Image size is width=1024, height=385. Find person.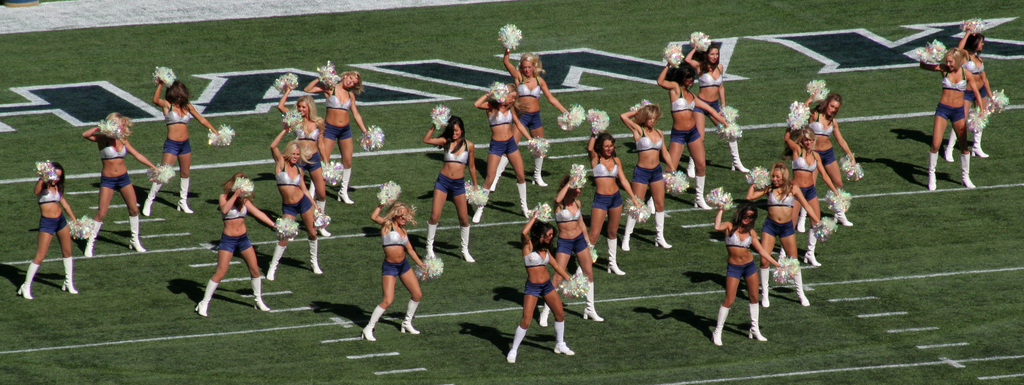
rect(509, 207, 582, 363).
